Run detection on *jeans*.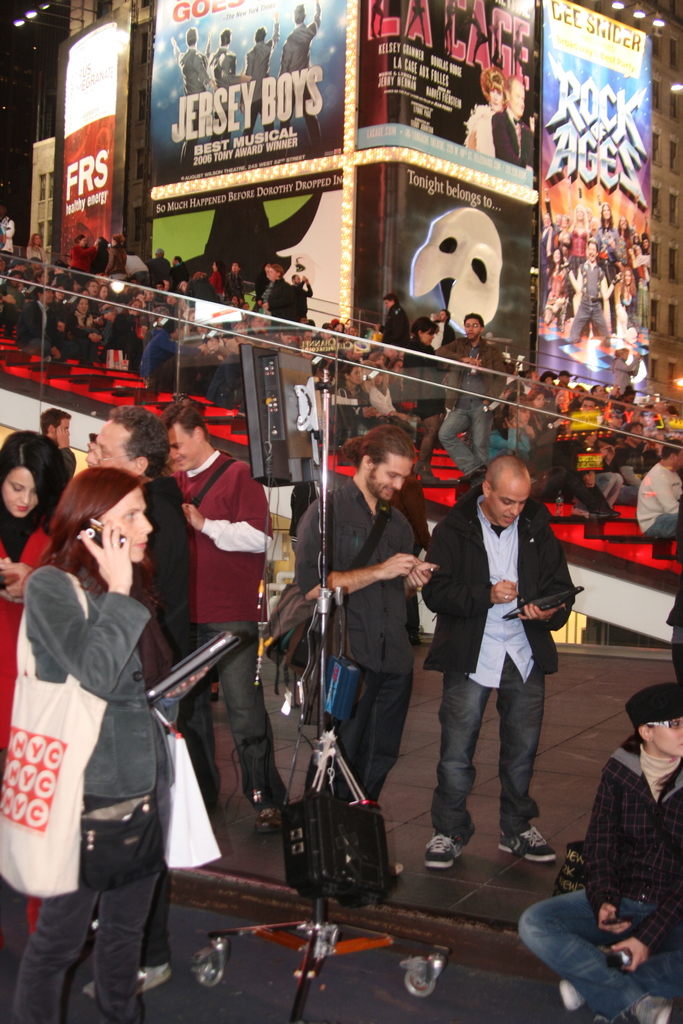
Result: Rect(424, 665, 550, 828).
